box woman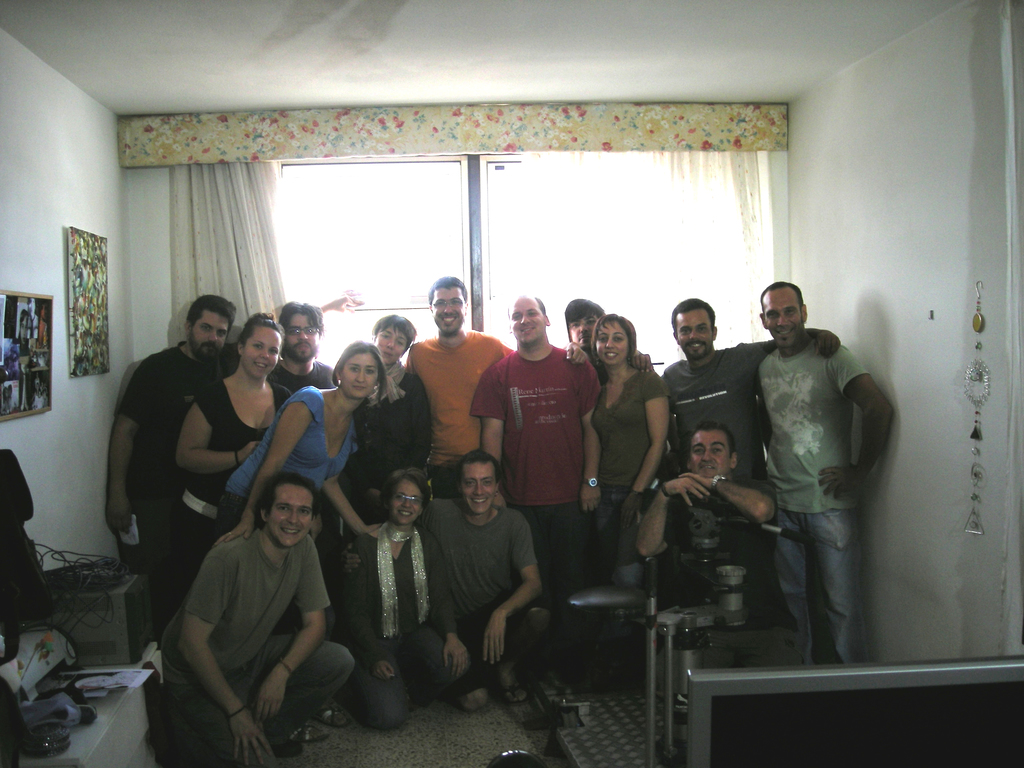
205:341:402:554
